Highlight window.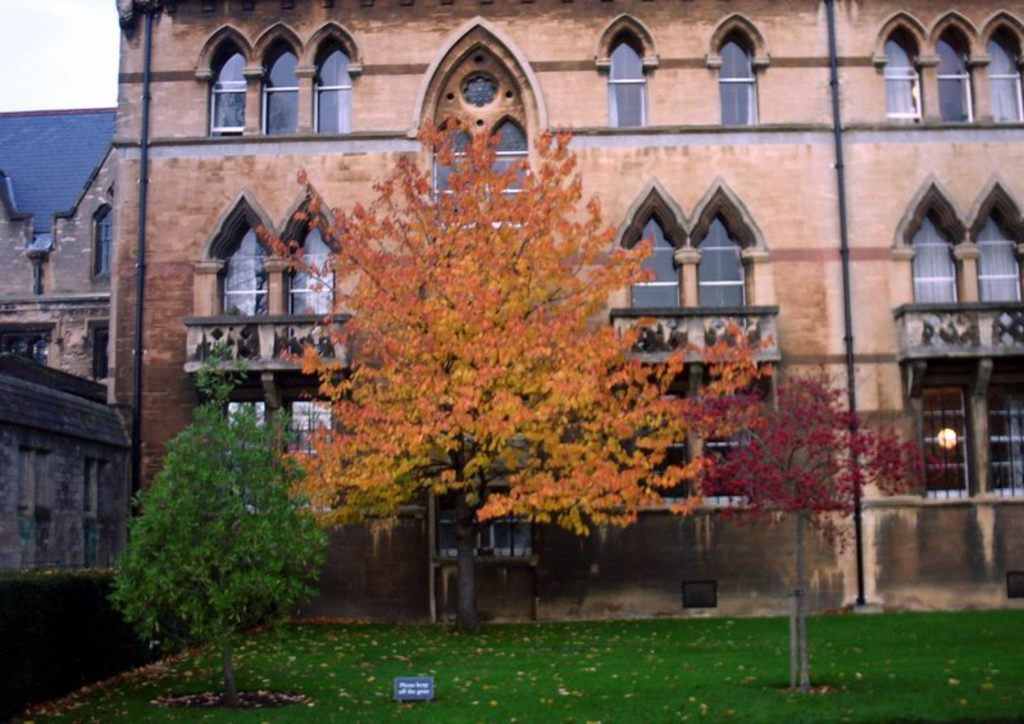
Highlighted region: [311, 38, 355, 132].
